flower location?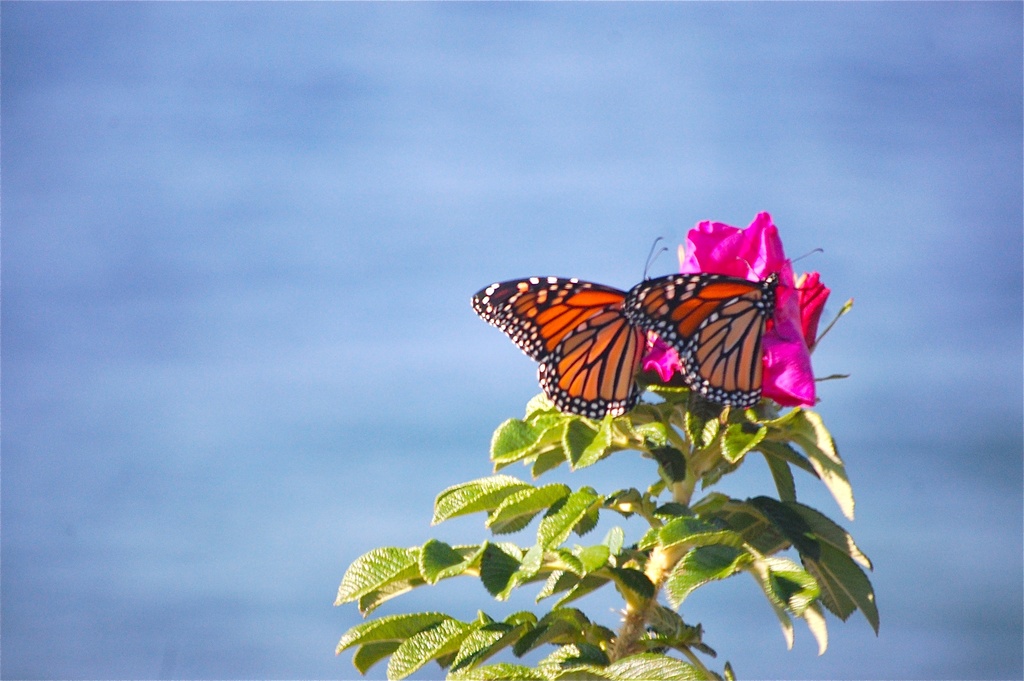
bbox=(679, 218, 791, 283)
